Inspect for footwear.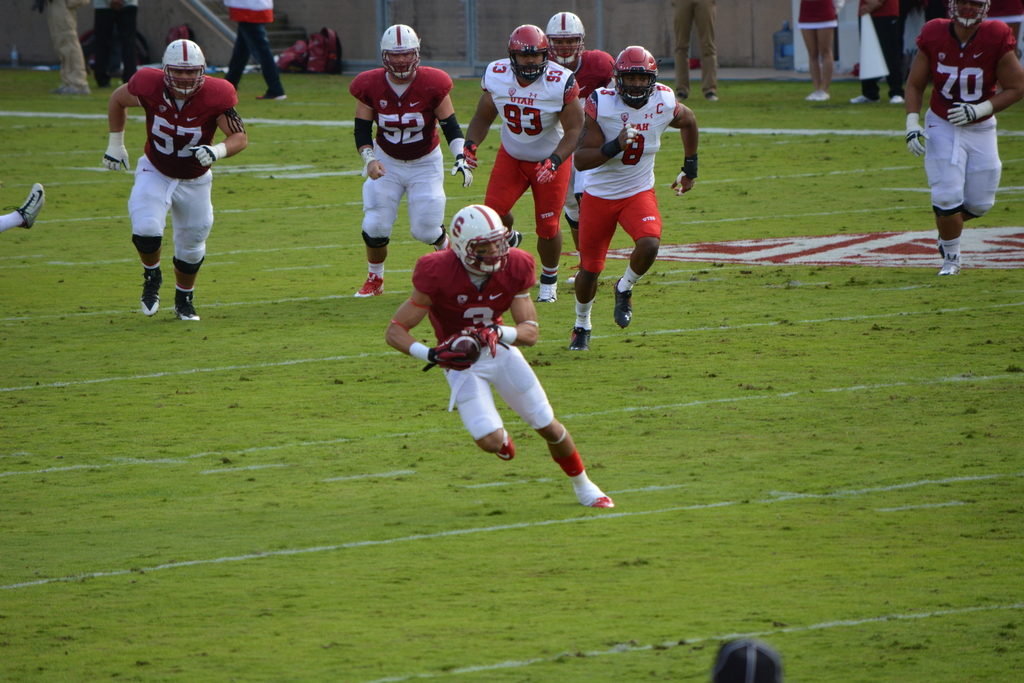
Inspection: bbox(808, 90, 830, 103).
